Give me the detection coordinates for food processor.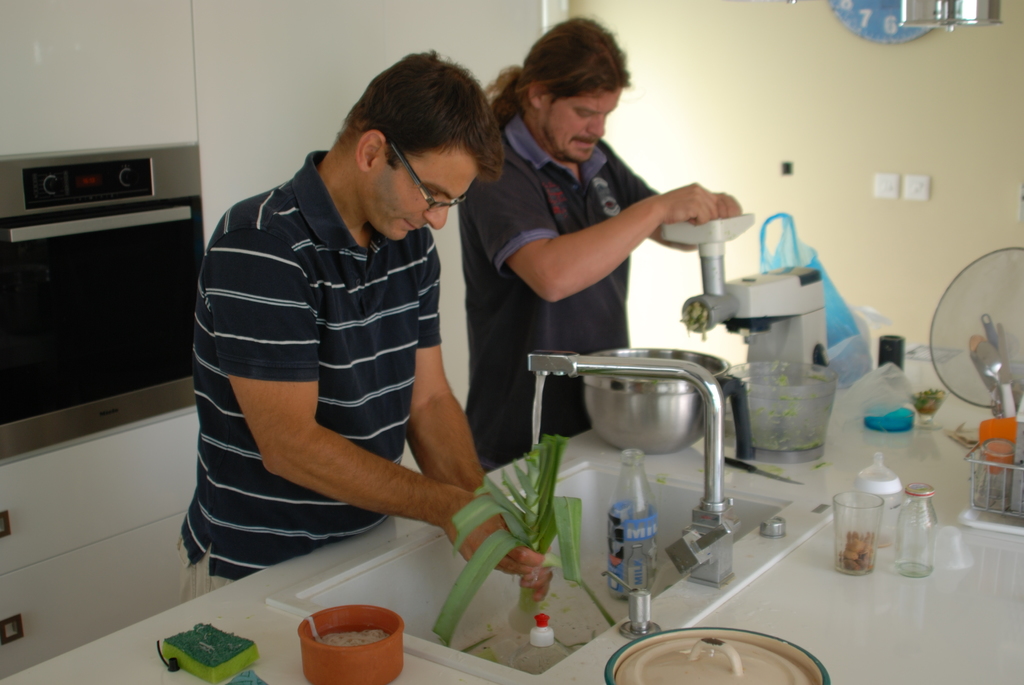
659:212:839:460.
